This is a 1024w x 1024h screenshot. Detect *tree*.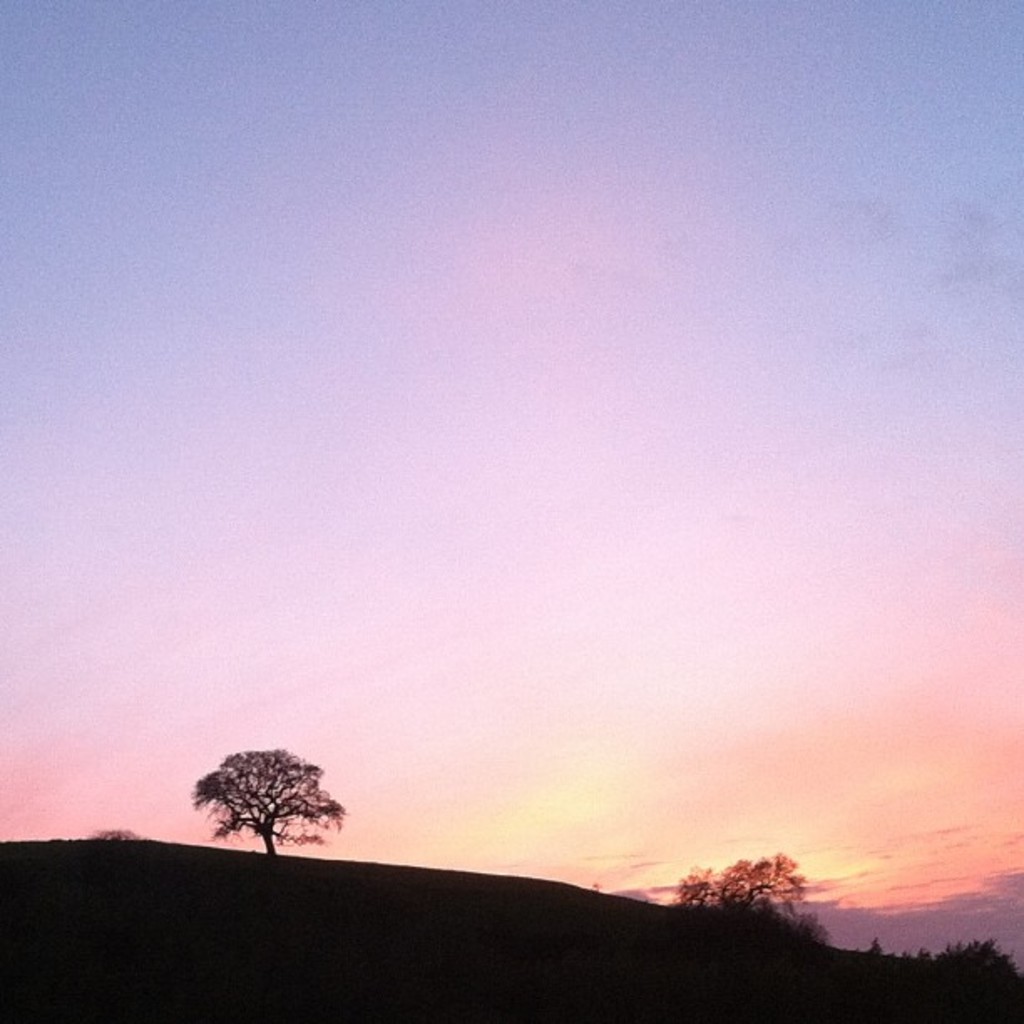
<bbox>92, 822, 141, 842</bbox>.
